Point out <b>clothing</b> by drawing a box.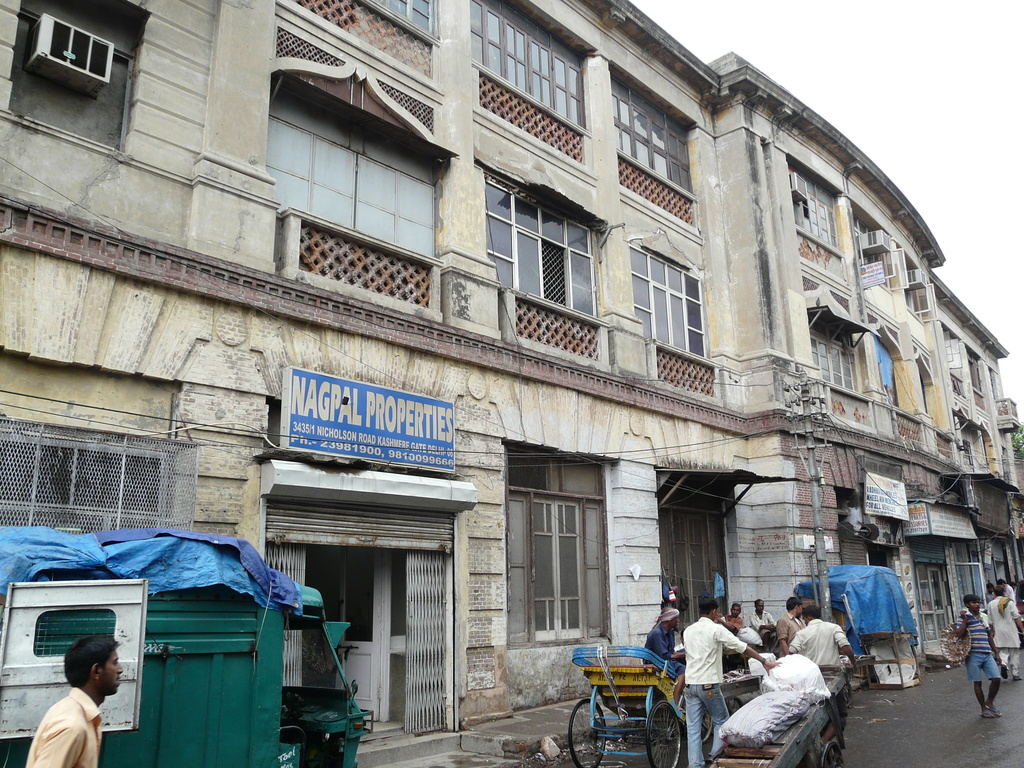
<box>25,698,99,767</box>.
